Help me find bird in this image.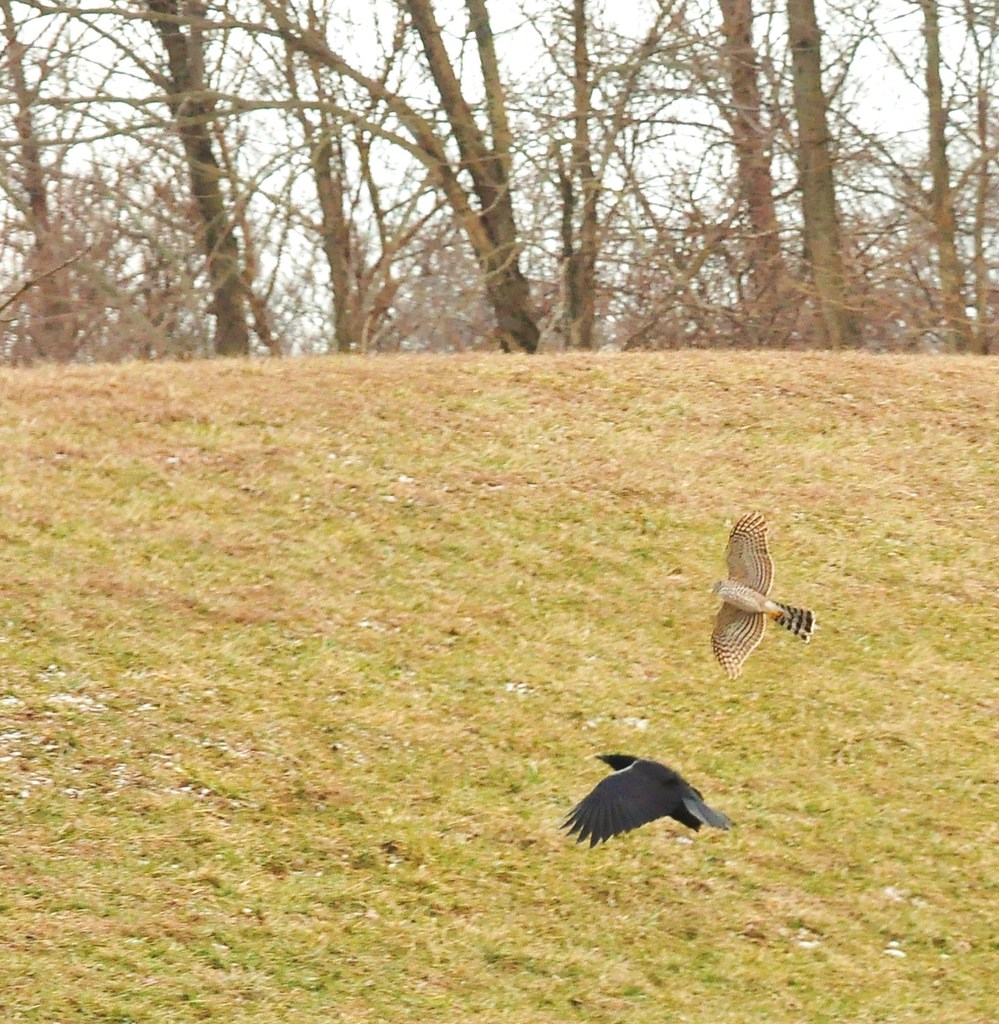
Found it: box(711, 506, 816, 676).
